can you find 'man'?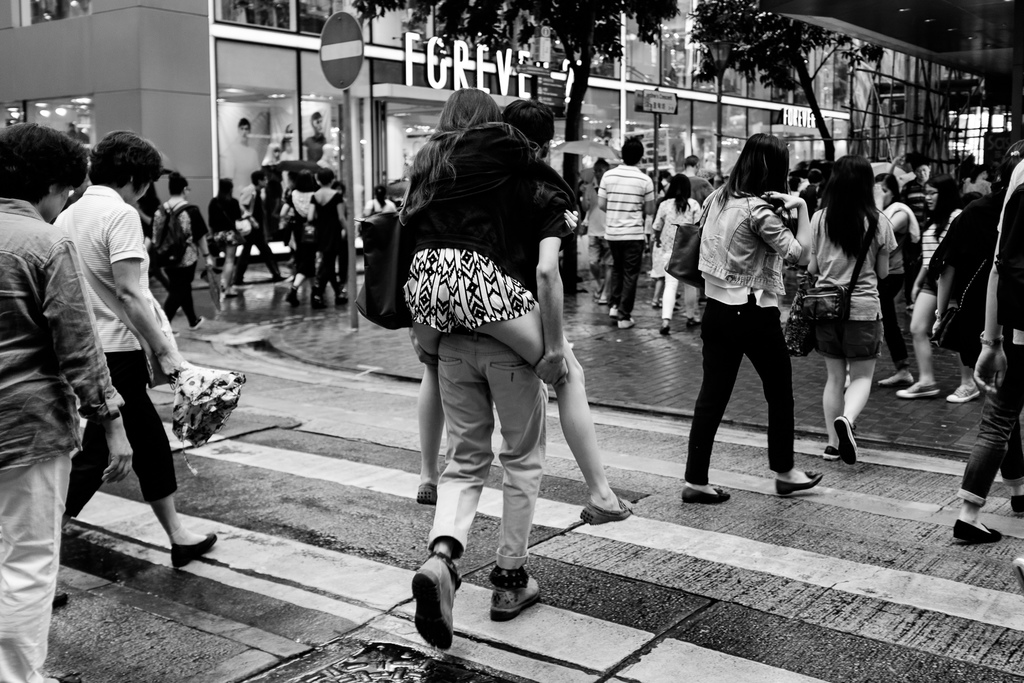
Yes, bounding box: {"x1": 595, "y1": 135, "x2": 655, "y2": 325}.
